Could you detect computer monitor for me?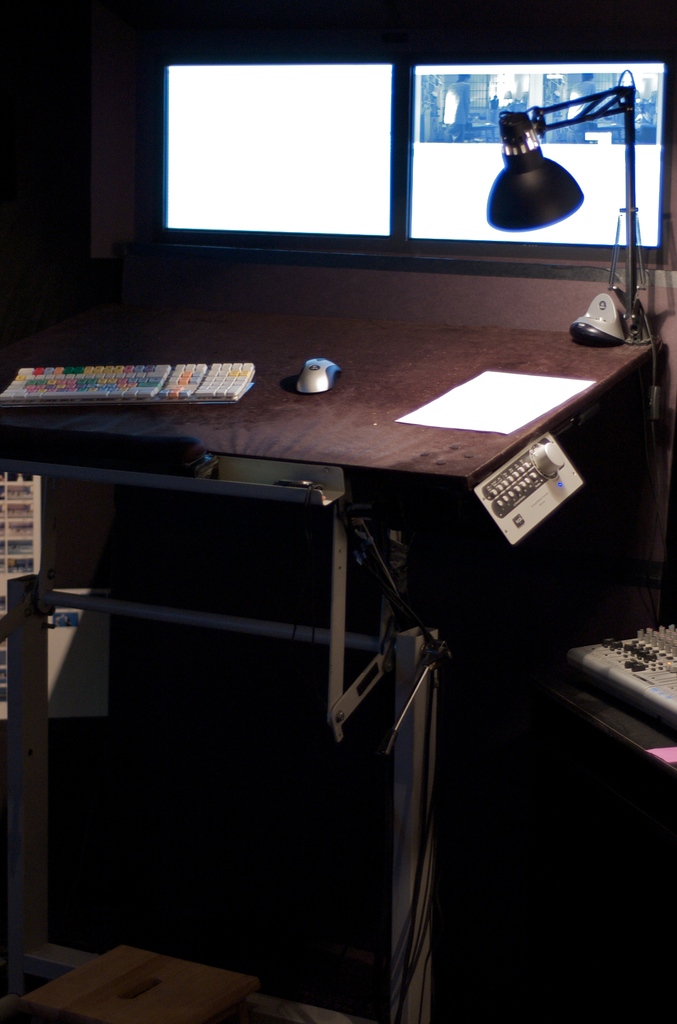
Detection result: pyautogui.locateOnScreen(158, 58, 394, 230).
